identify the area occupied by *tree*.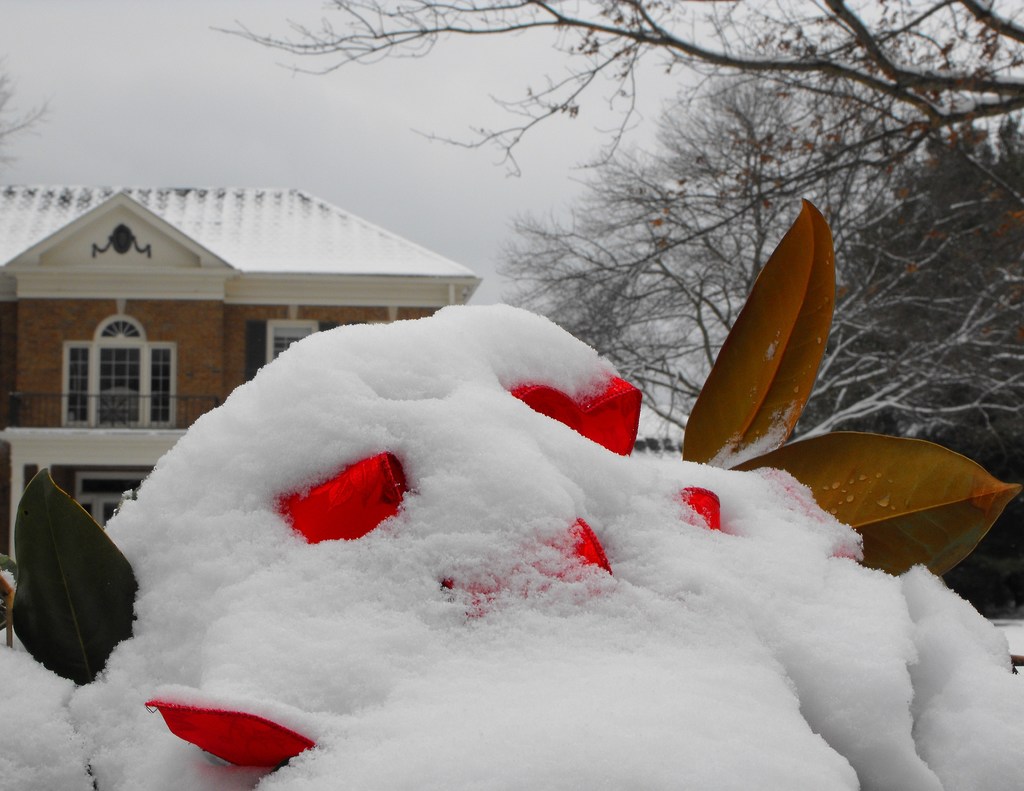
Area: 0 58 44 177.
